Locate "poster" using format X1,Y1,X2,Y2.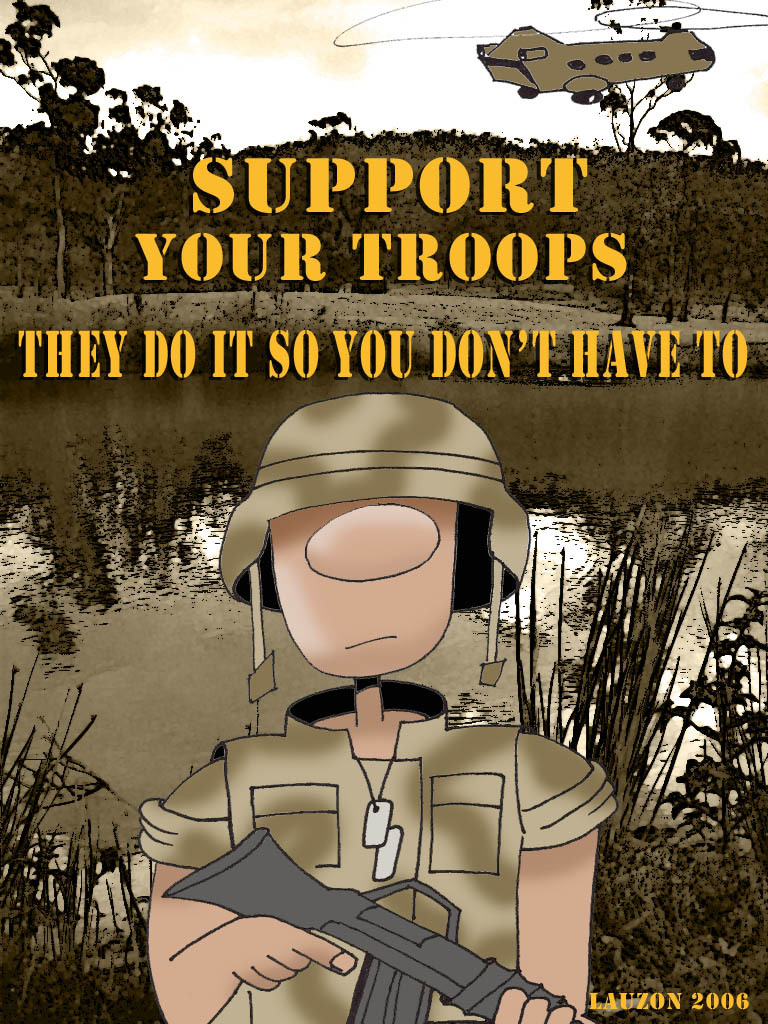
0,0,767,1023.
